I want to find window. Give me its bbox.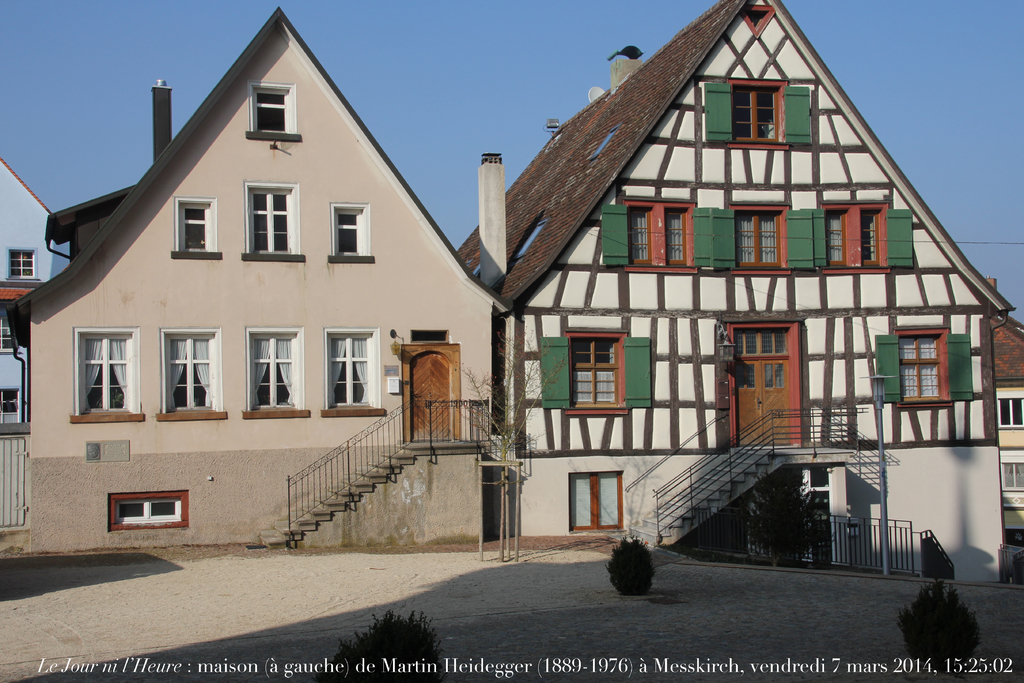
{"x1": 105, "y1": 493, "x2": 189, "y2": 530}.
